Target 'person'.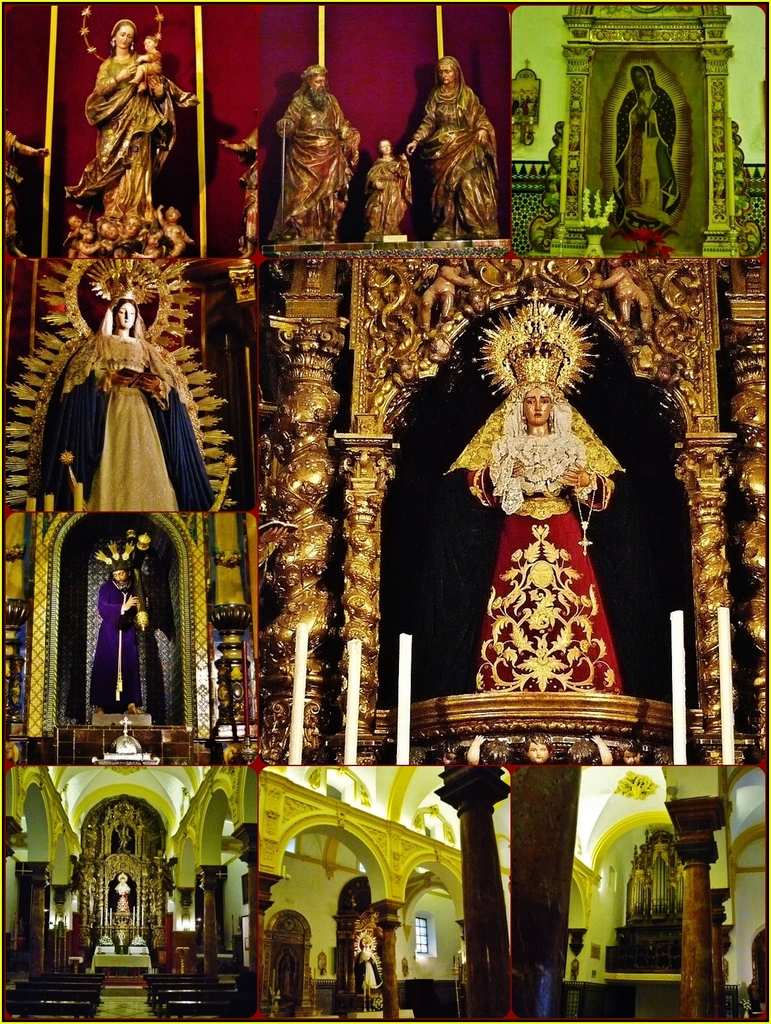
Target region: bbox=[618, 57, 705, 236].
